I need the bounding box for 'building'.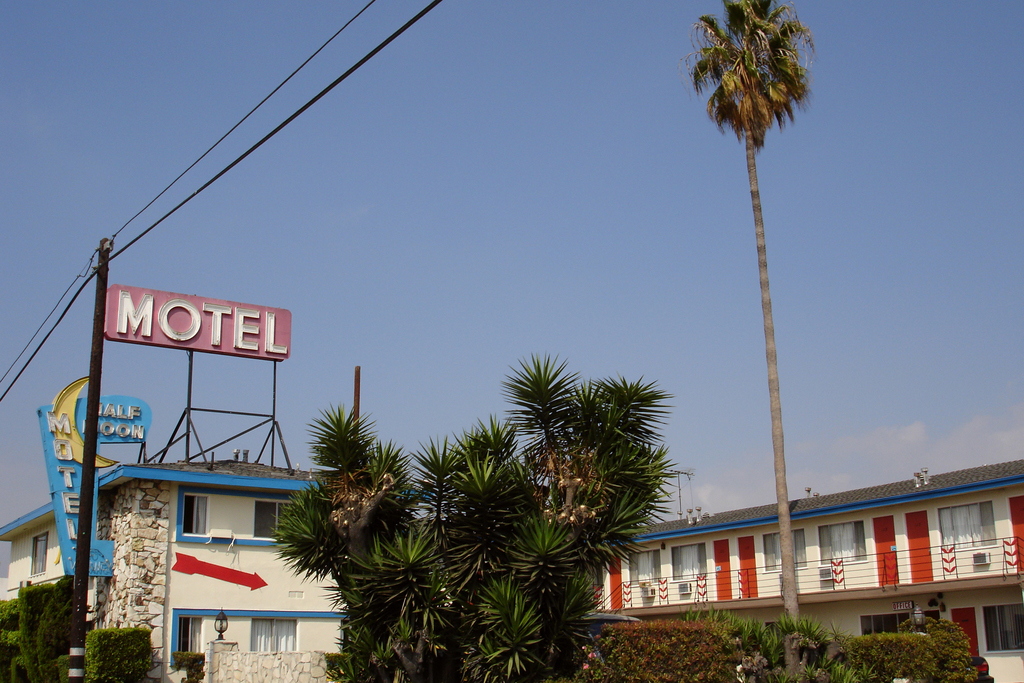
Here it is: pyautogui.locateOnScreen(0, 448, 353, 682).
